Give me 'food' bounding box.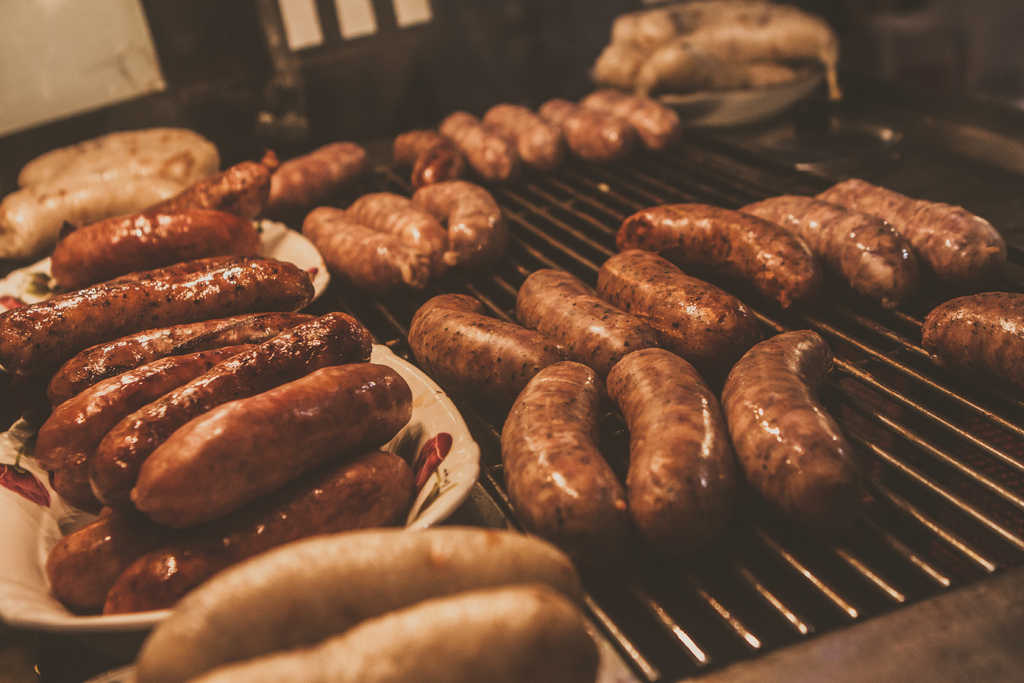
pyautogui.locateOnScreen(594, 0, 843, 105).
